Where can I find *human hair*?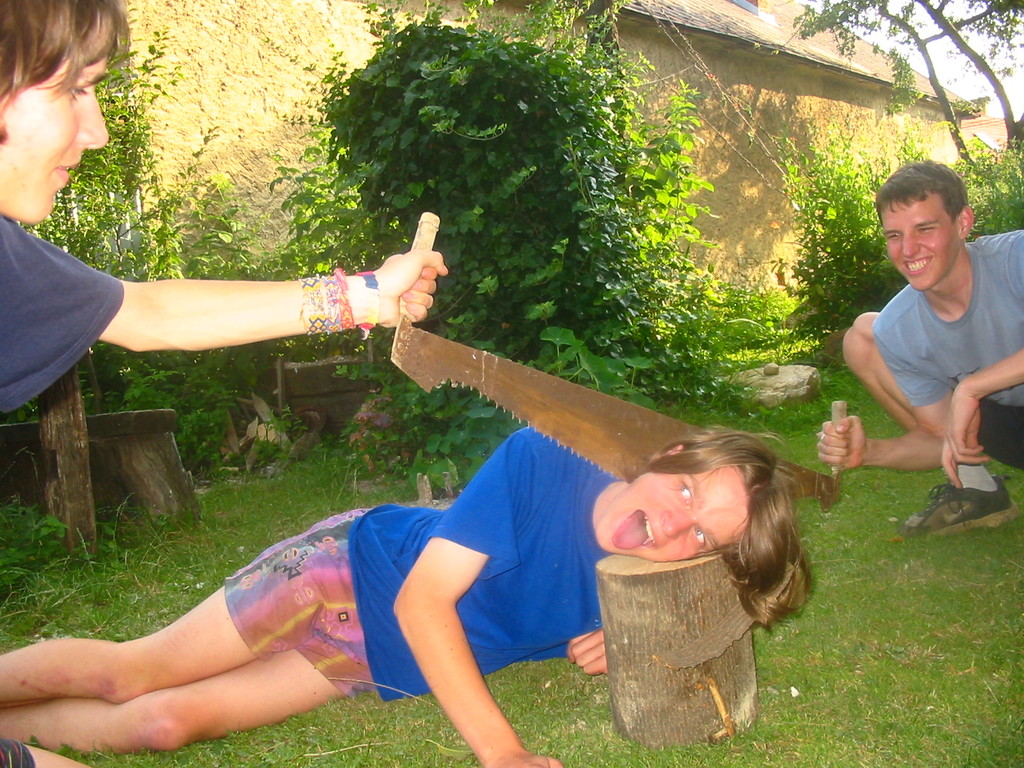
You can find it at x1=871, y1=157, x2=975, y2=237.
